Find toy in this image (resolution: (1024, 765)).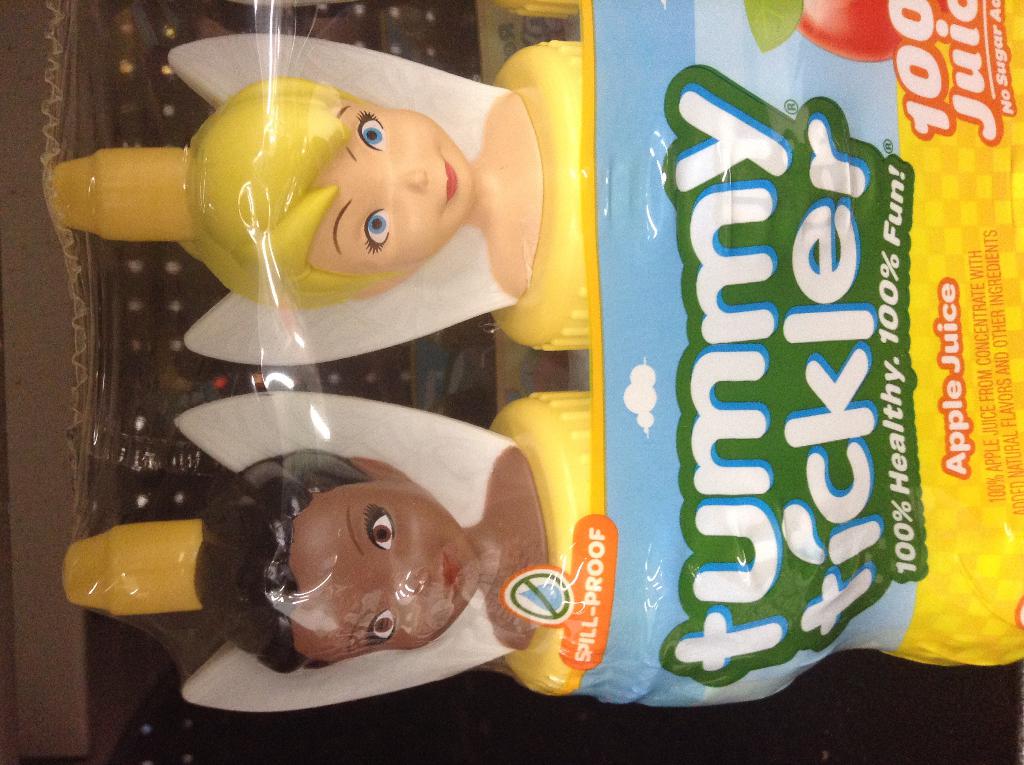
(60,61,554,394).
